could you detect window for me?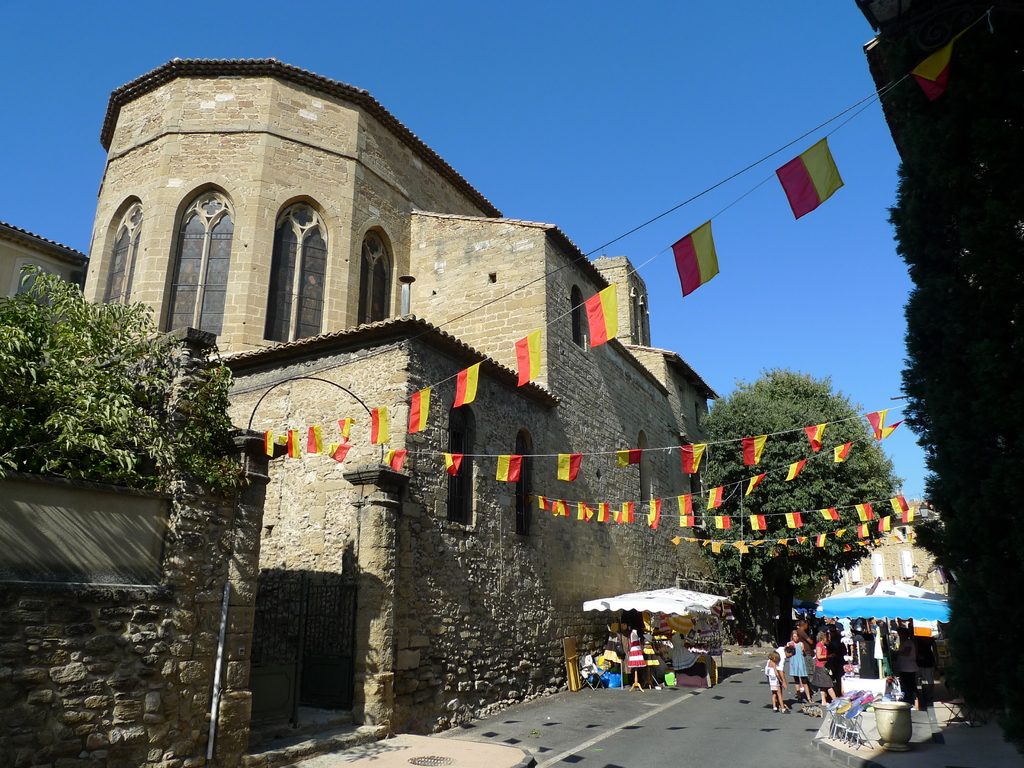
Detection result: bbox=[509, 439, 559, 541].
